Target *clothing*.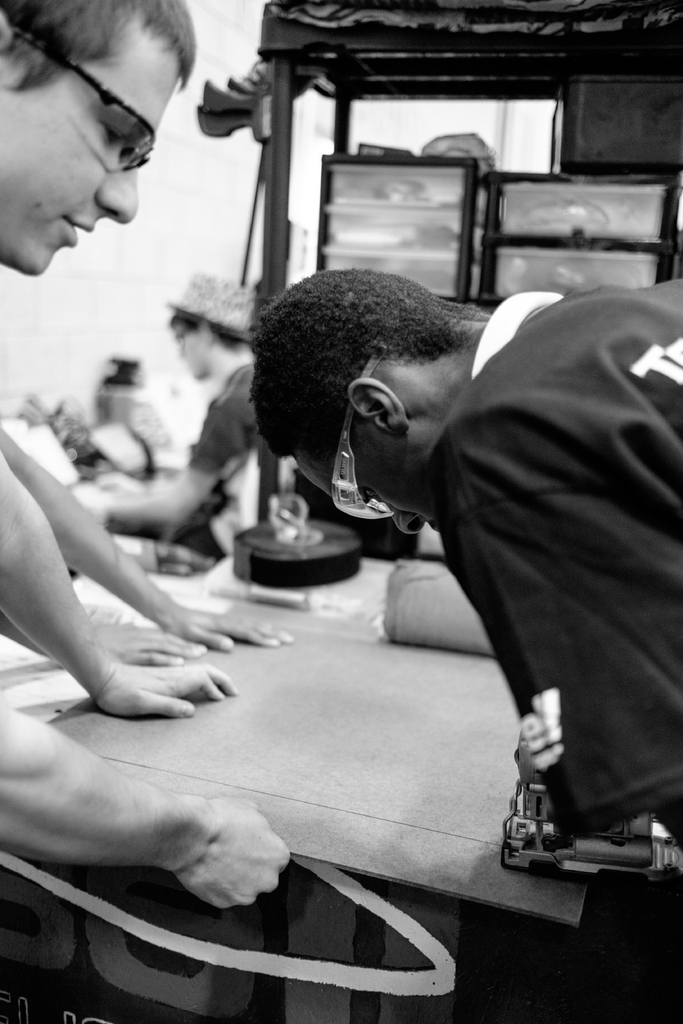
Target region: region(193, 369, 263, 484).
